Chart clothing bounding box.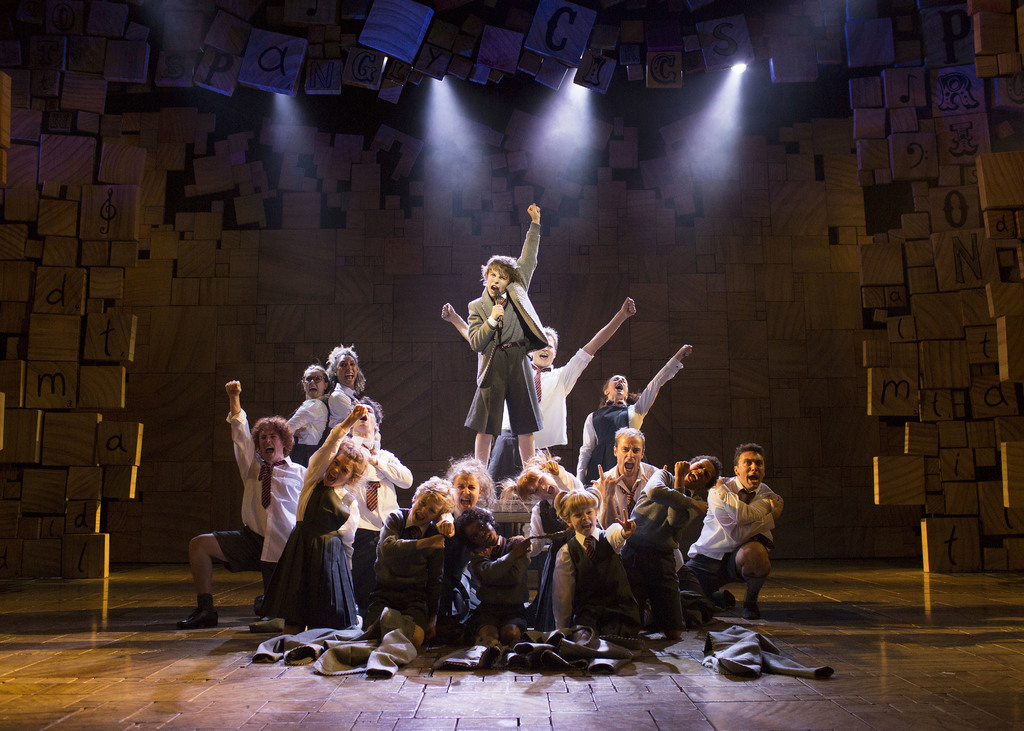
Charted: left=289, top=424, right=350, bottom=540.
